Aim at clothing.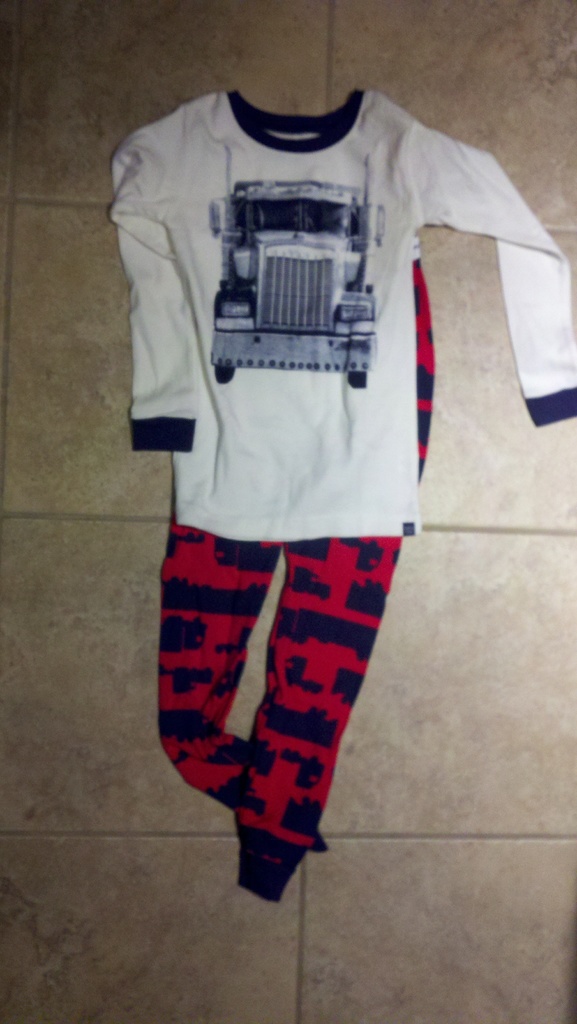
Aimed at pyautogui.locateOnScreen(163, 259, 433, 895).
